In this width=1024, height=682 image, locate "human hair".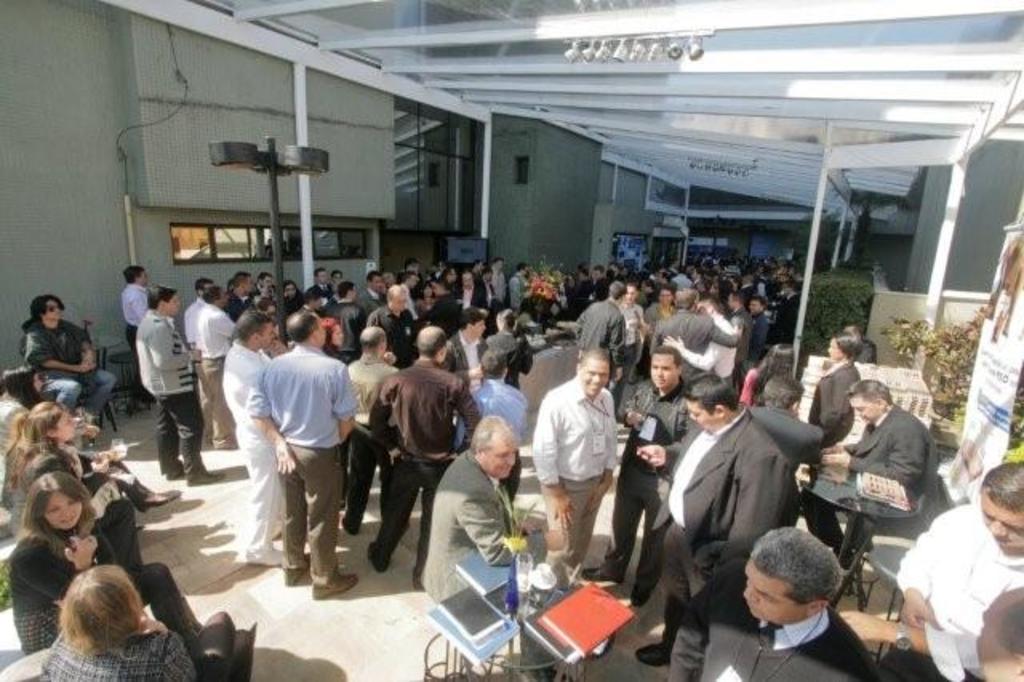
Bounding box: [363,269,381,285].
